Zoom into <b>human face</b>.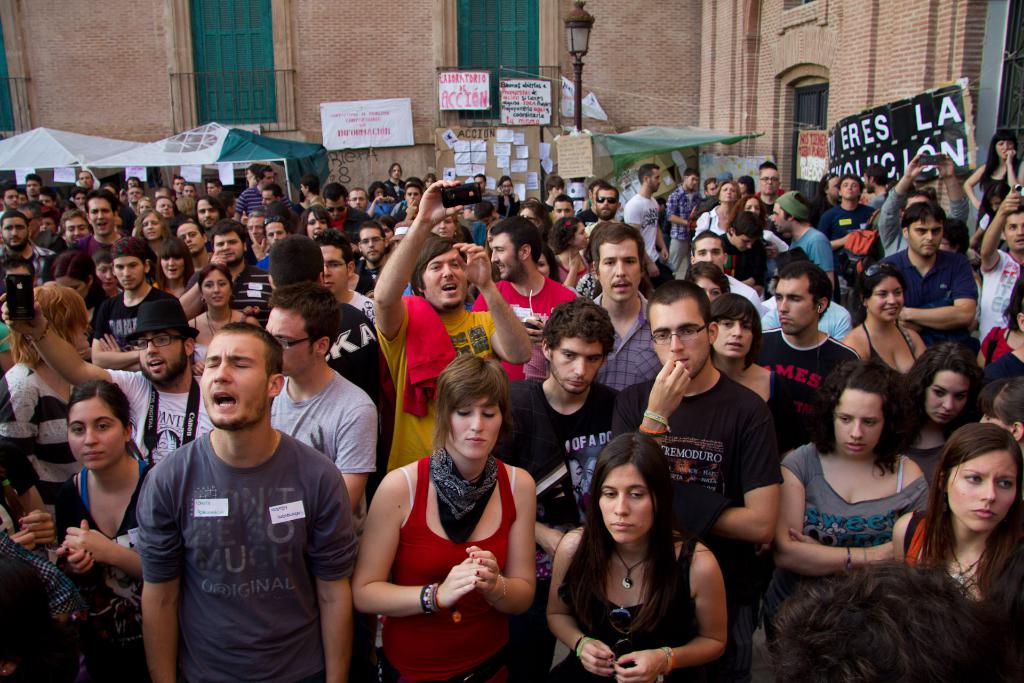
Zoom target: 325, 199, 345, 220.
